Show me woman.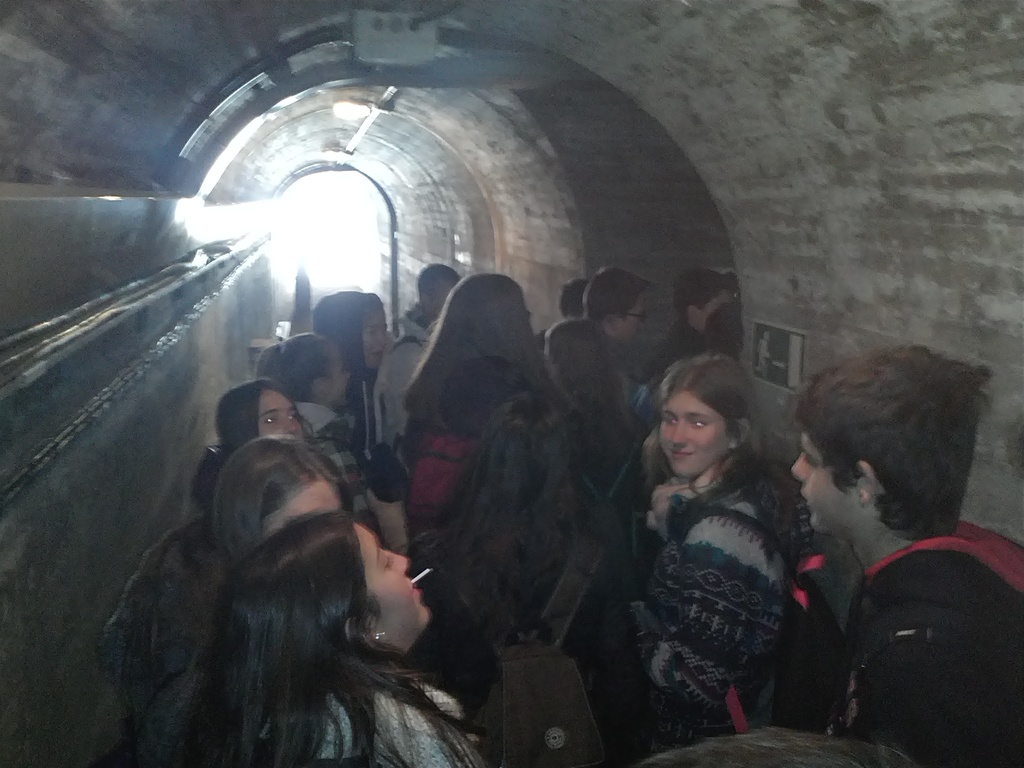
woman is here: {"left": 546, "top": 321, "right": 637, "bottom": 504}.
